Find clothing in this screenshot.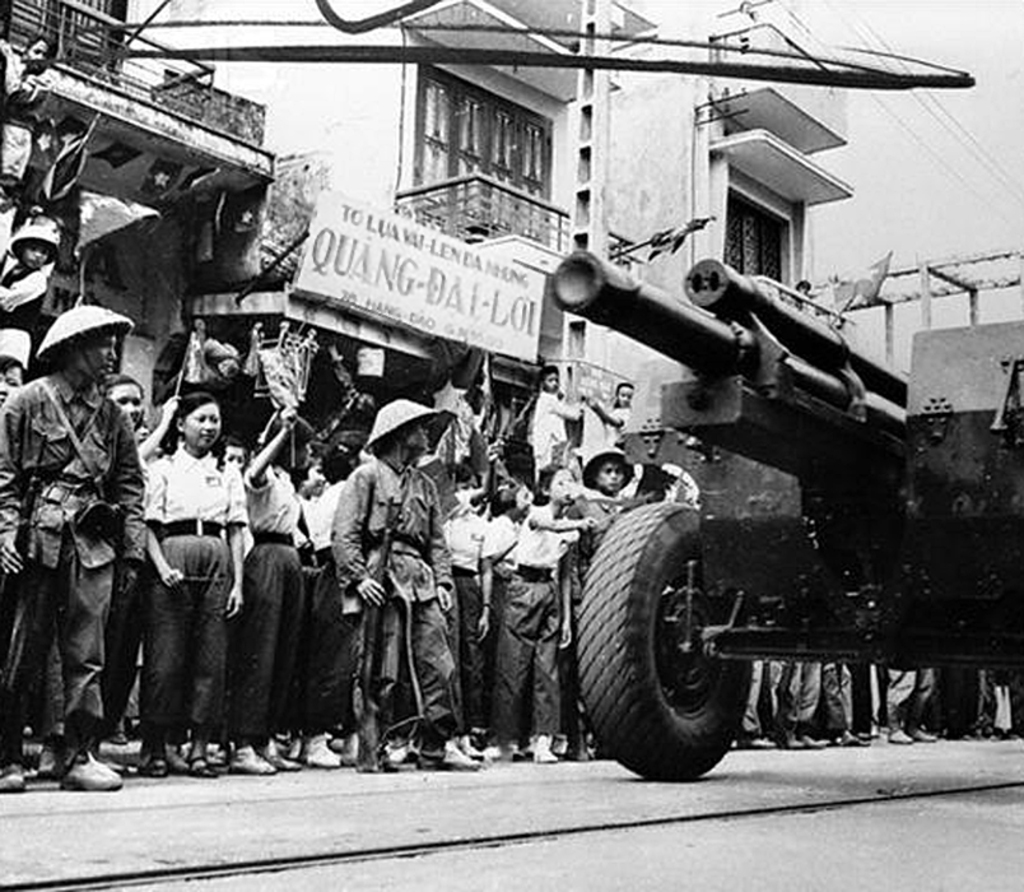
The bounding box for clothing is (x1=143, y1=443, x2=252, y2=753).
